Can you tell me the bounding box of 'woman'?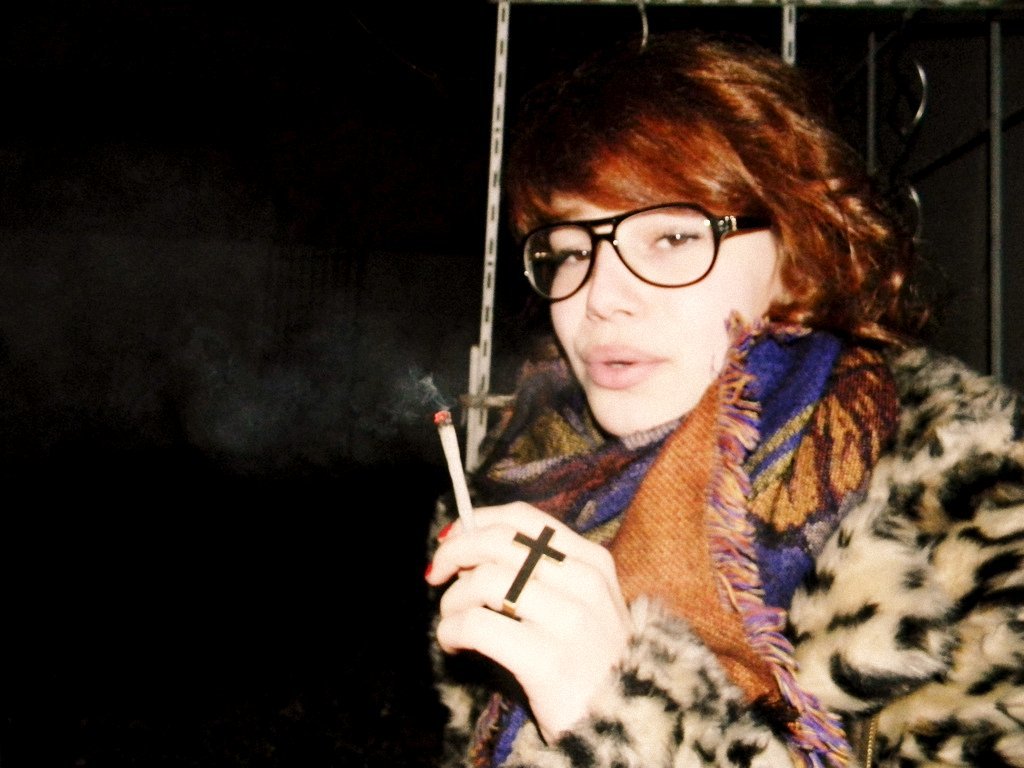
<box>390,31,967,764</box>.
